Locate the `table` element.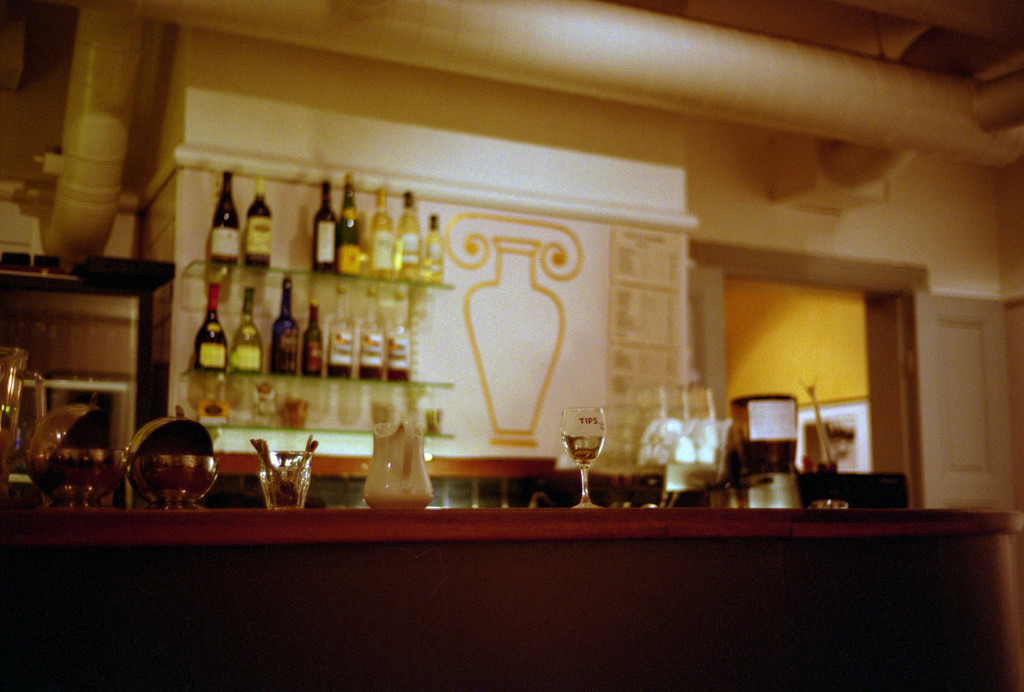
Element bbox: BBox(0, 459, 988, 664).
